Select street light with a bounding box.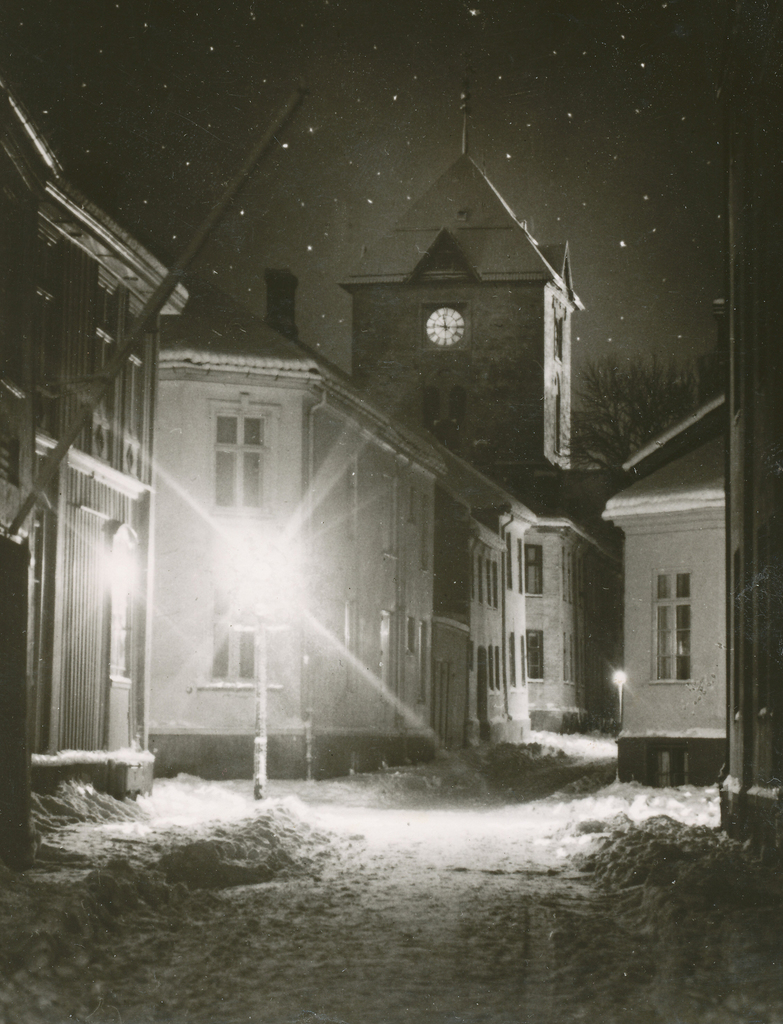
l=601, t=665, r=633, b=714.
